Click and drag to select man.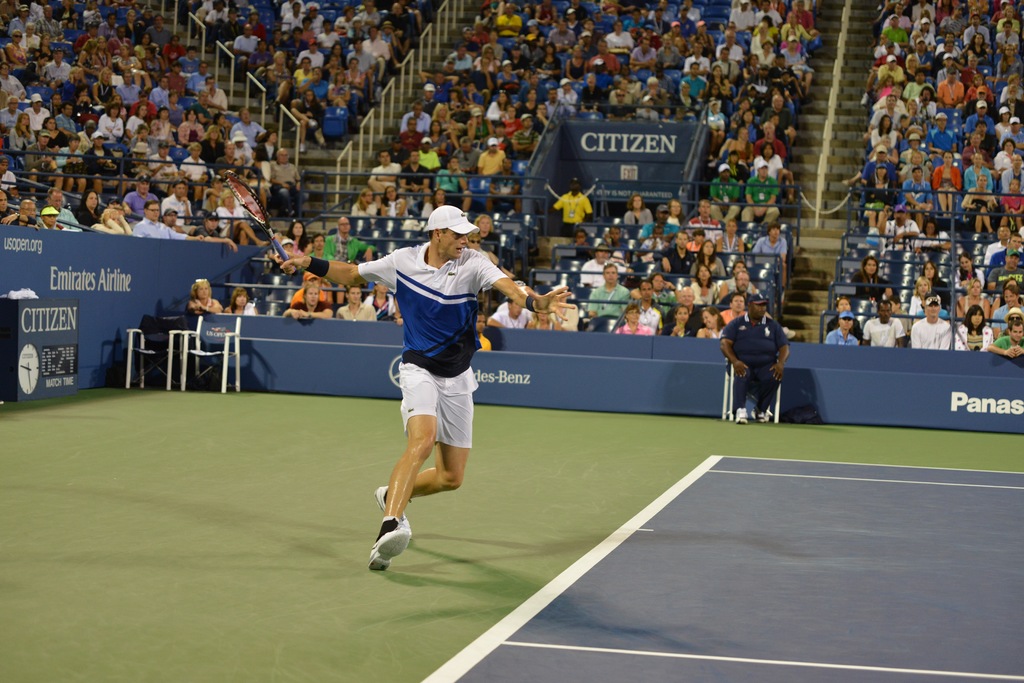
Selection: bbox=[551, 179, 591, 230].
